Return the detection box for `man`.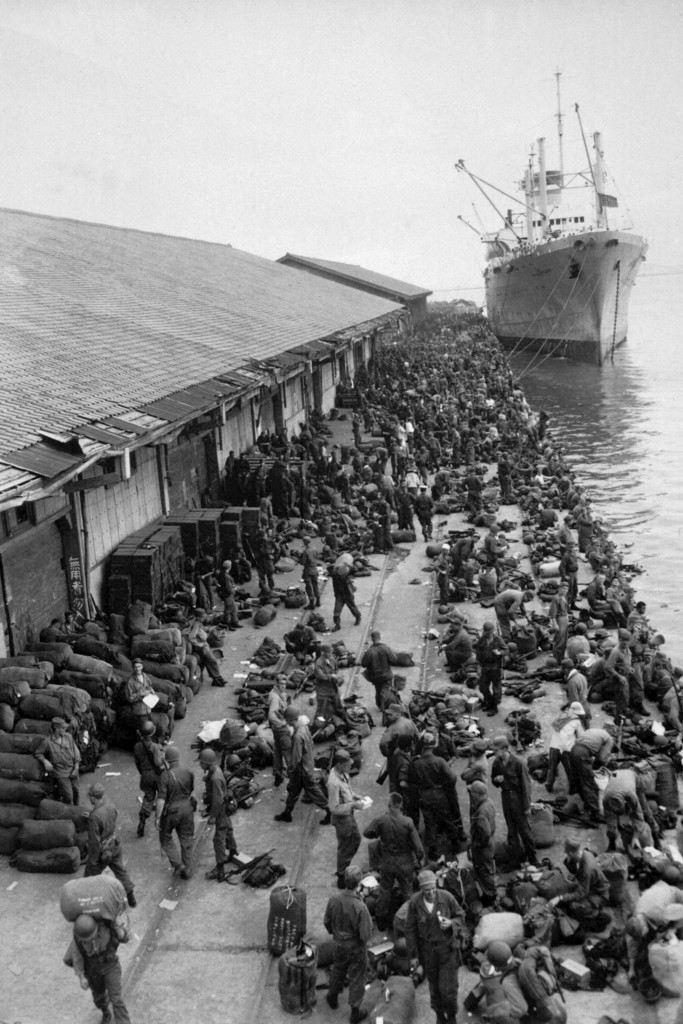
box(277, 710, 329, 824).
